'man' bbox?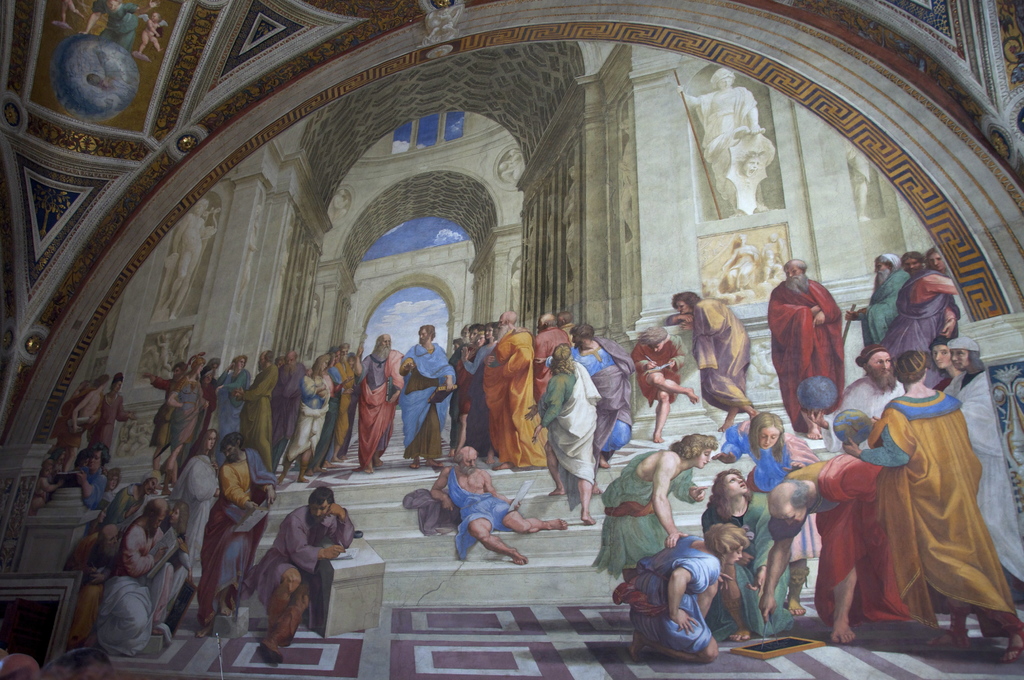
<region>764, 257, 845, 433</region>
